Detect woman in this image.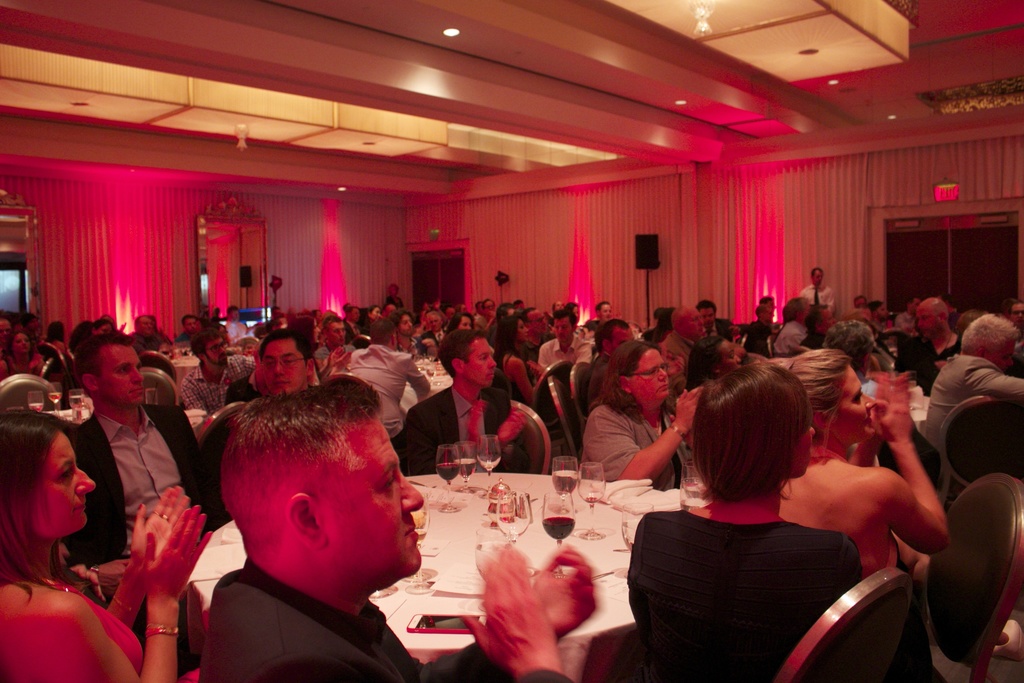
Detection: left=0, top=405, right=124, bottom=655.
